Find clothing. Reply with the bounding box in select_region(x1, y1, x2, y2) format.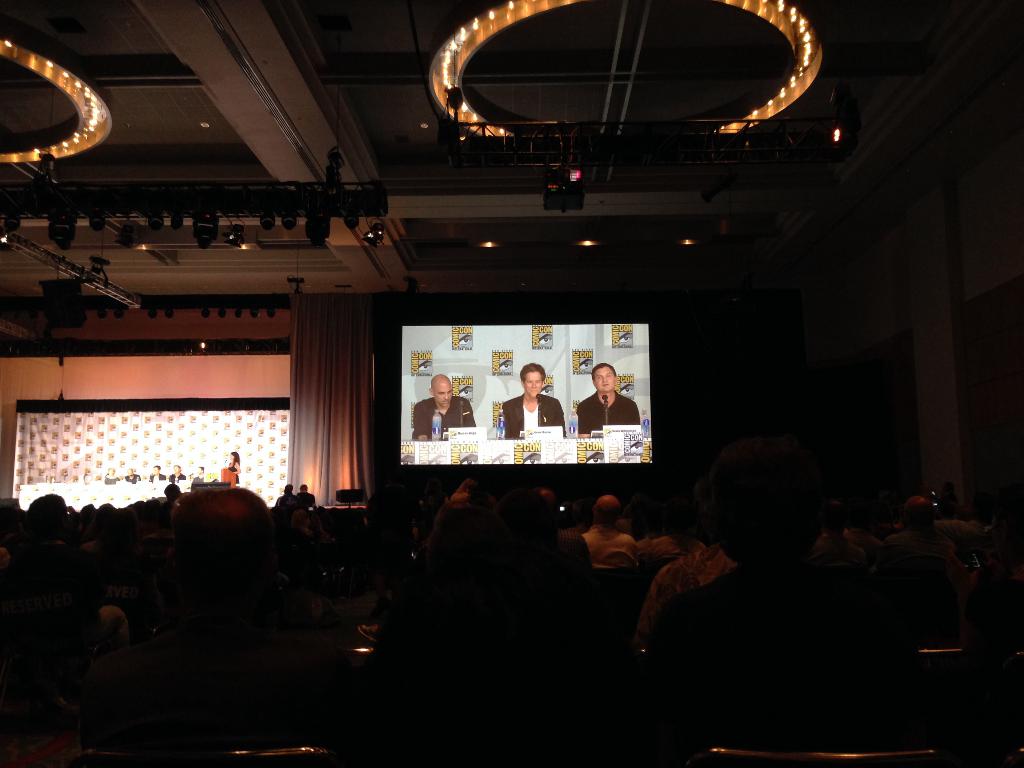
select_region(580, 396, 658, 457).
